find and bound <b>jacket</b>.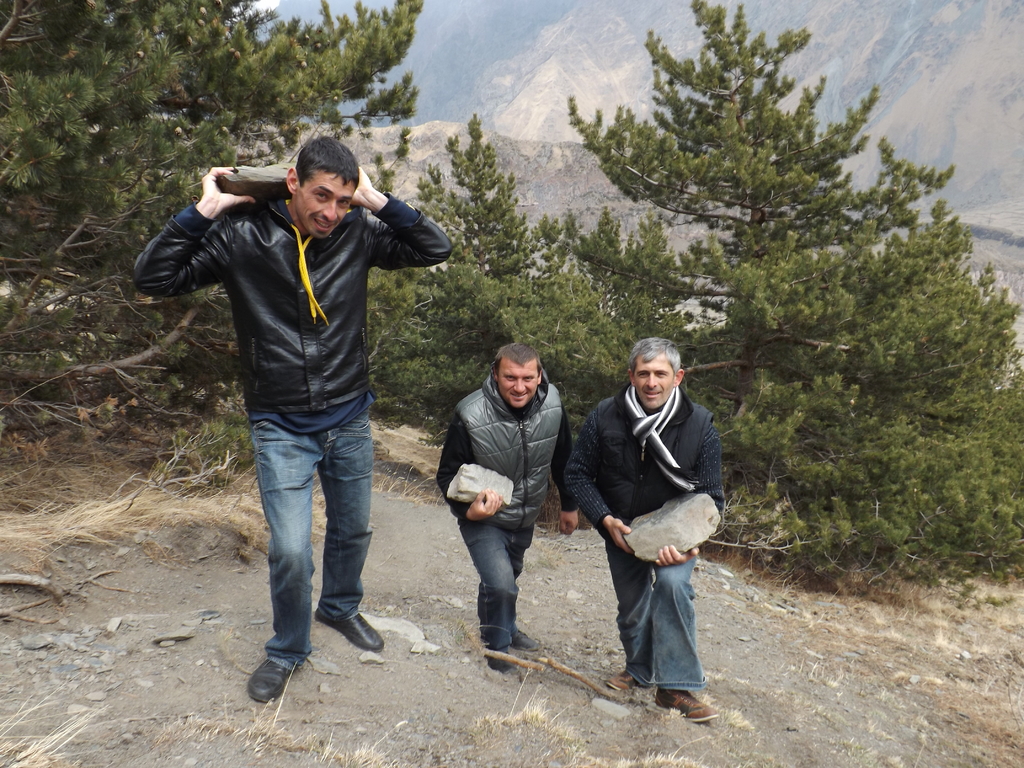
Bound: {"left": 165, "top": 140, "right": 440, "bottom": 506}.
